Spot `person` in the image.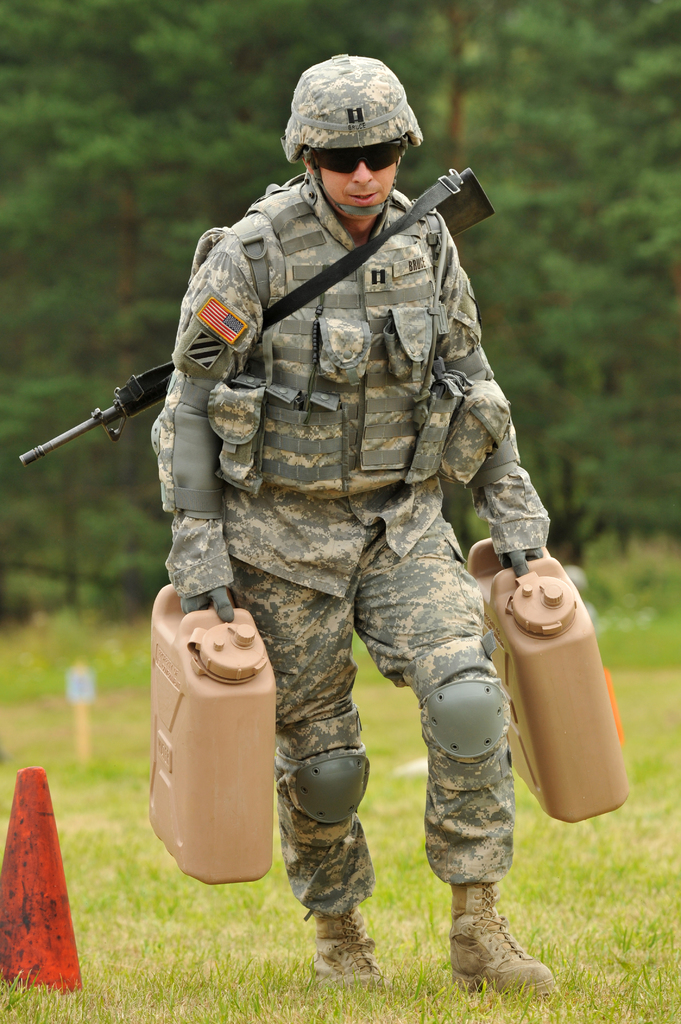
`person` found at select_region(145, 50, 550, 1009).
